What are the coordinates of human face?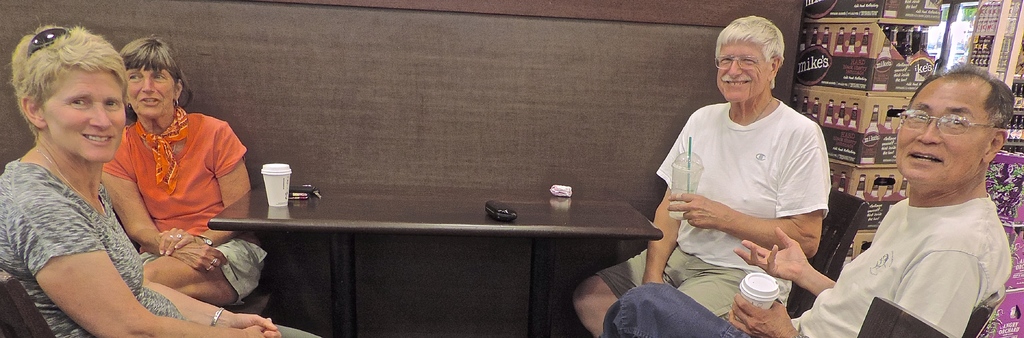
left=123, top=63, right=175, bottom=117.
